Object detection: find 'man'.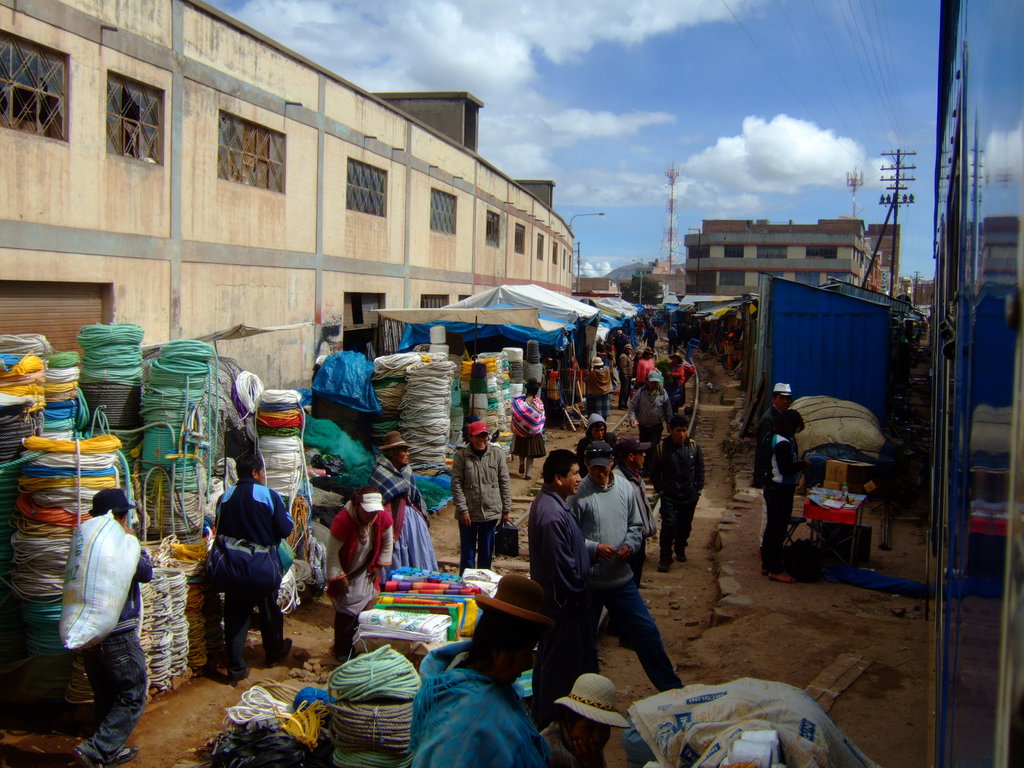
538, 672, 633, 767.
